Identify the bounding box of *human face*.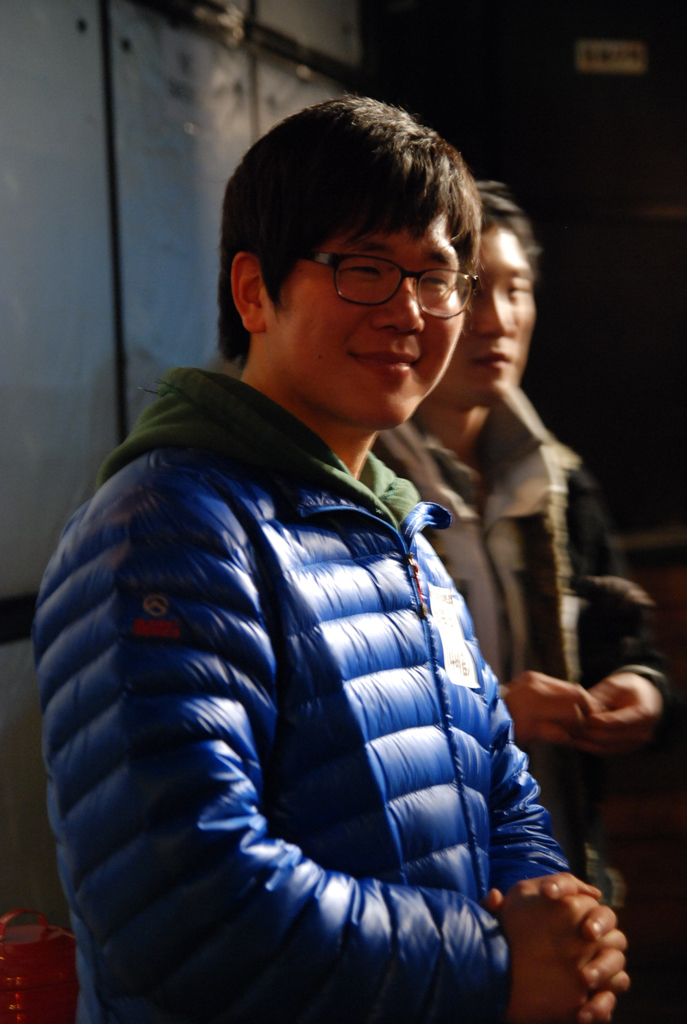
BBox(460, 232, 541, 397).
